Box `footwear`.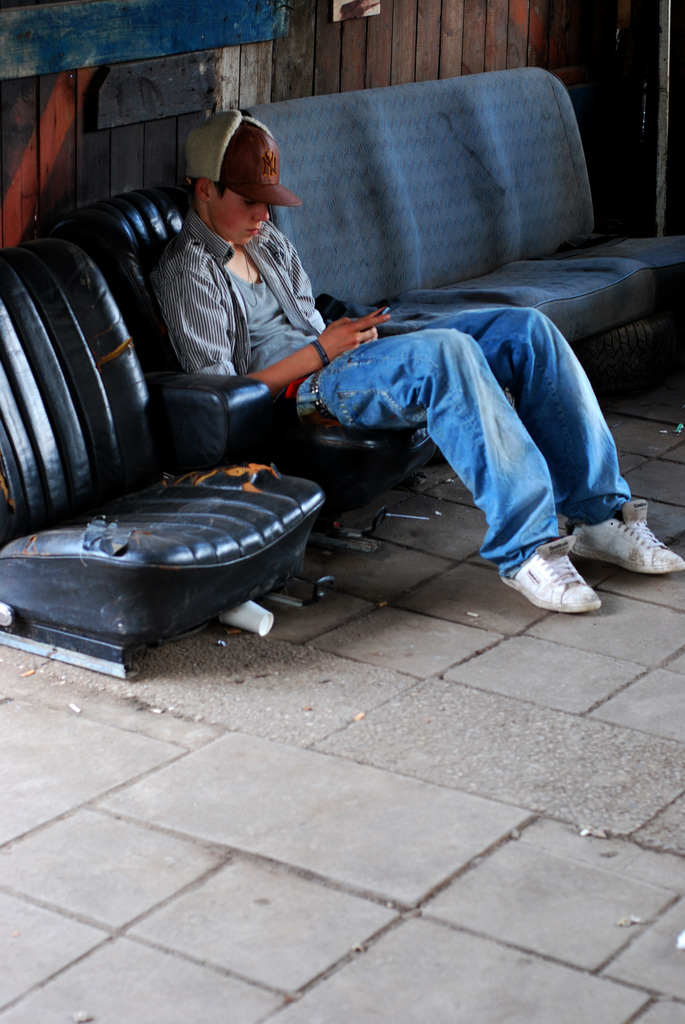
x1=572, y1=498, x2=684, y2=584.
